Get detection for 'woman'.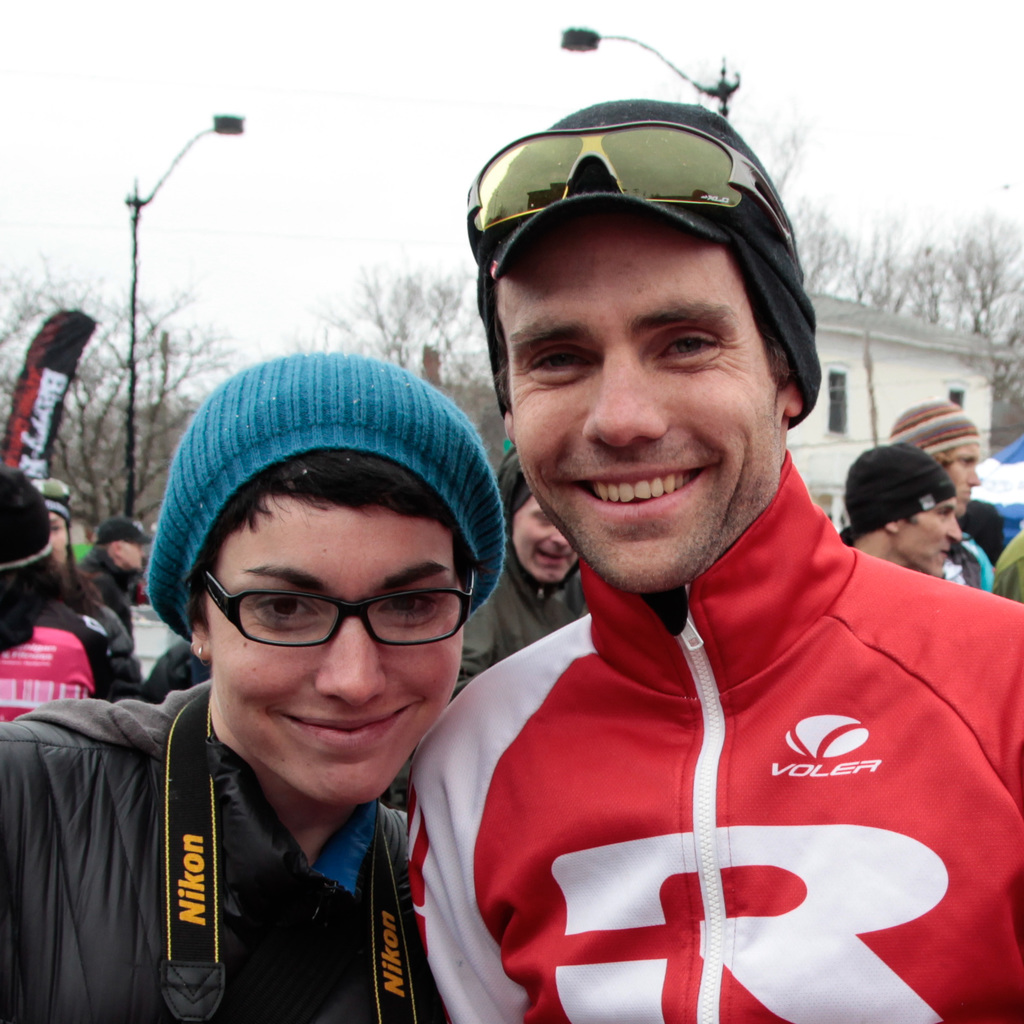
Detection: BBox(28, 362, 582, 1022).
